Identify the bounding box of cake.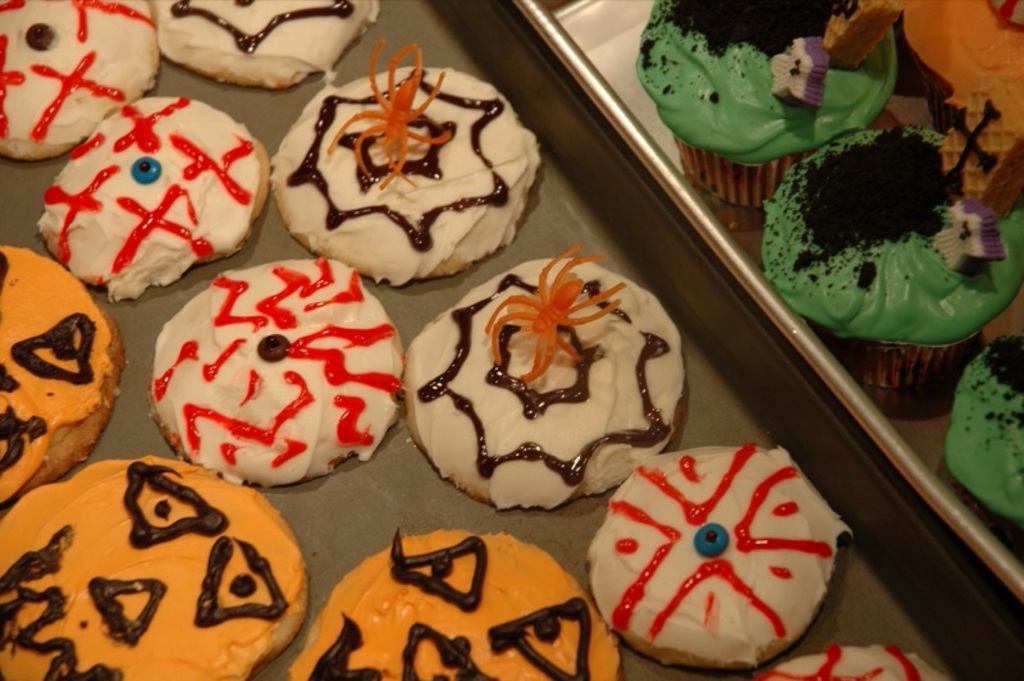
bbox=(35, 93, 265, 297).
